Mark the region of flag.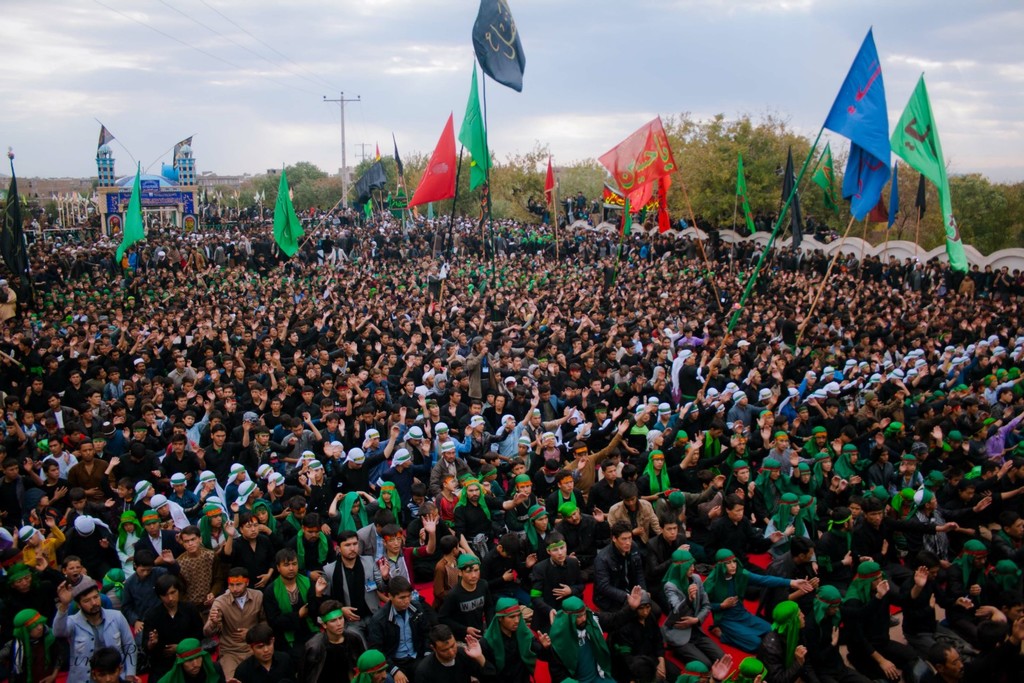
Region: {"x1": 160, "y1": 159, "x2": 181, "y2": 189}.
